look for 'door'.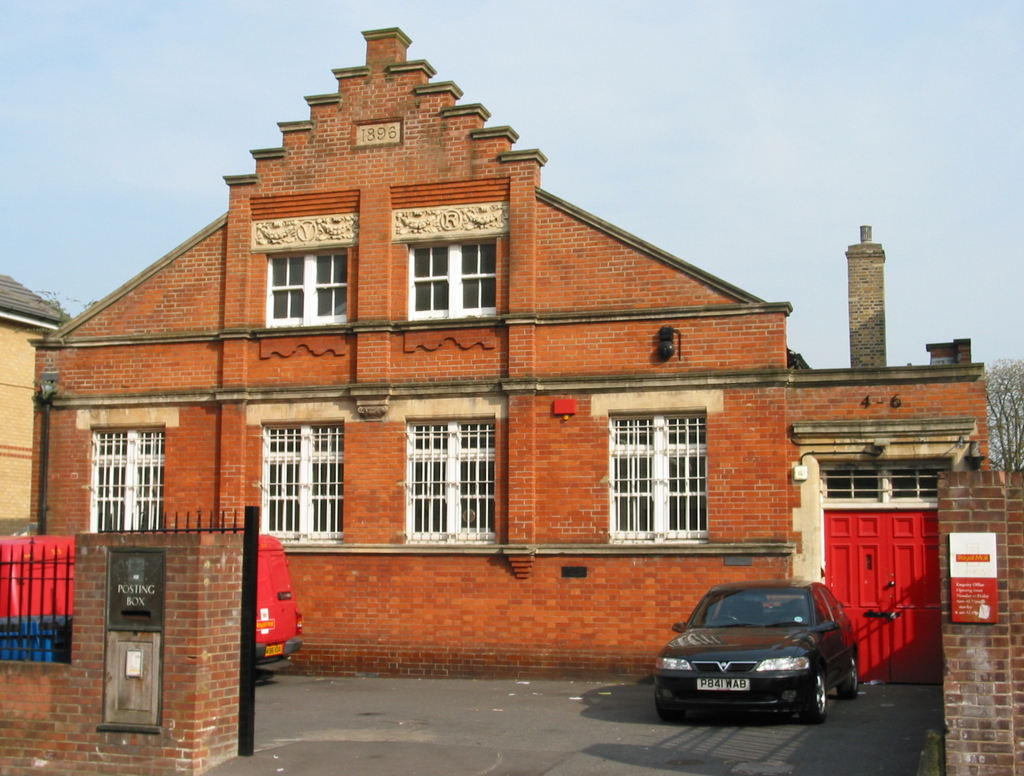
Found: x1=829 y1=511 x2=935 y2=686.
